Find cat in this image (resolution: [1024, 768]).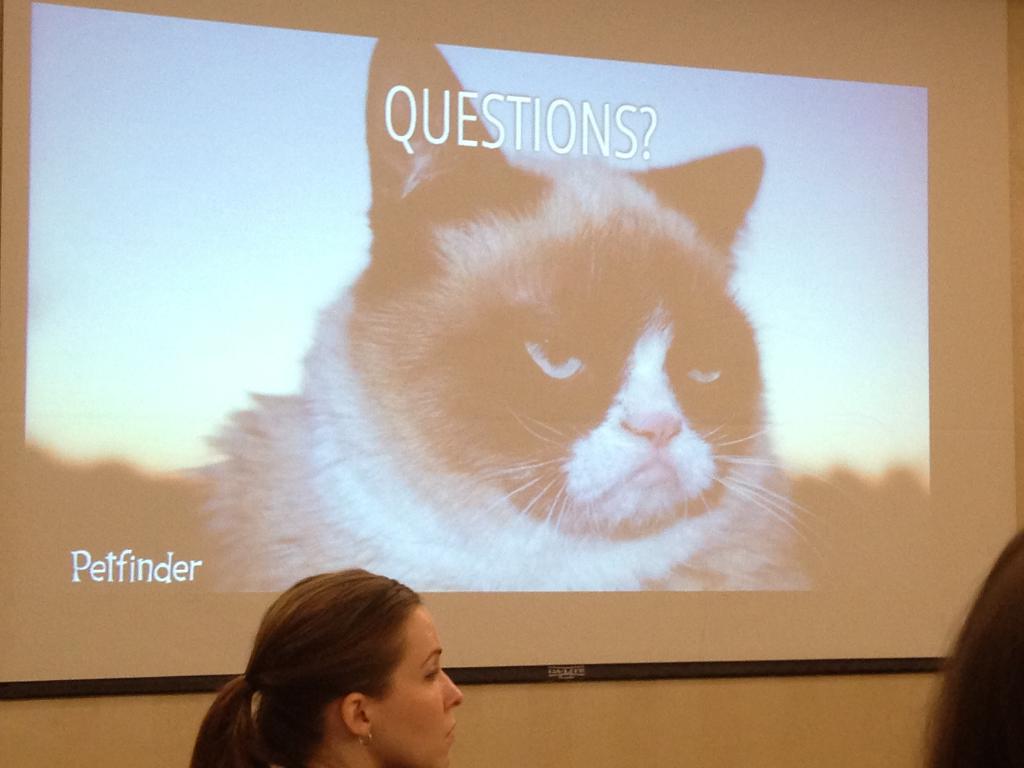
rect(170, 36, 863, 590).
